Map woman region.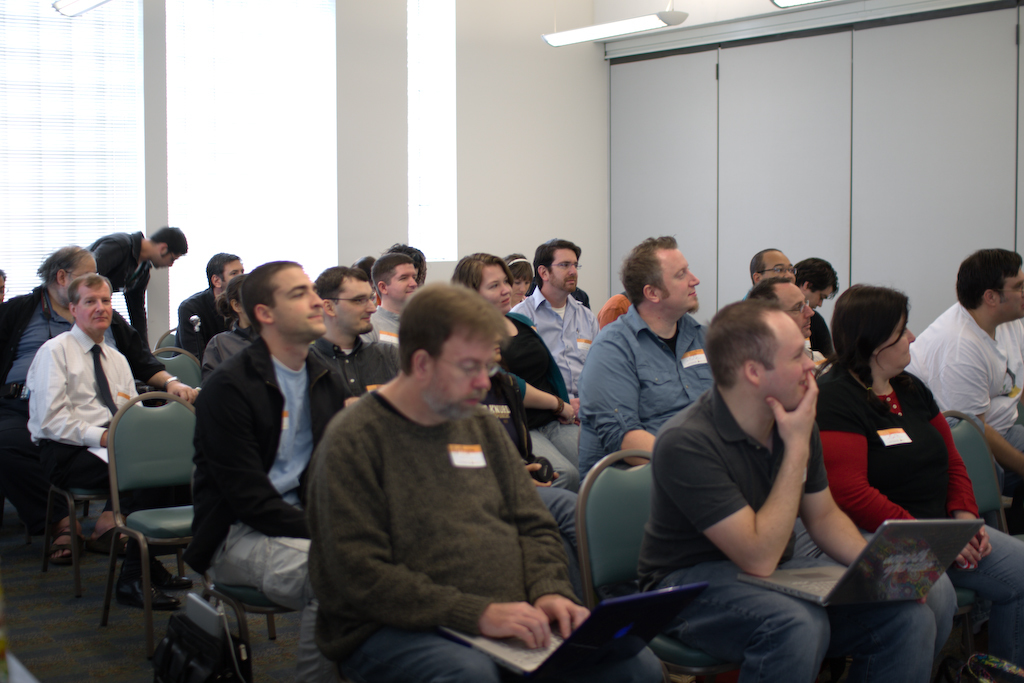
Mapped to (509,252,539,300).
